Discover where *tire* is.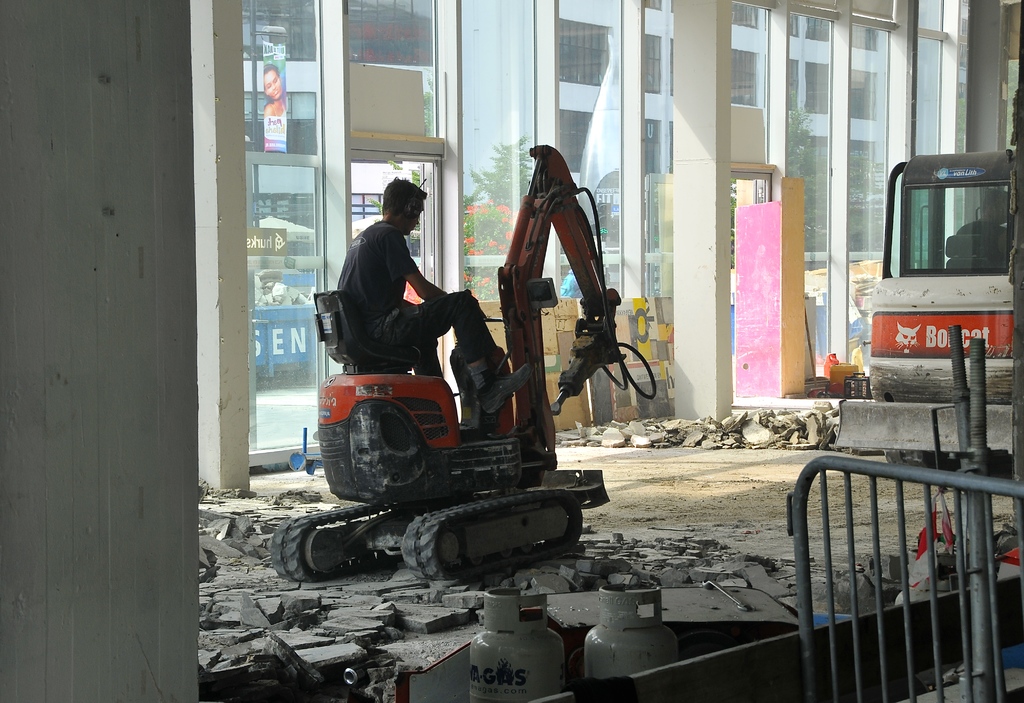
Discovered at {"x1": 878, "y1": 444, "x2": 927, "y2": 473}.
